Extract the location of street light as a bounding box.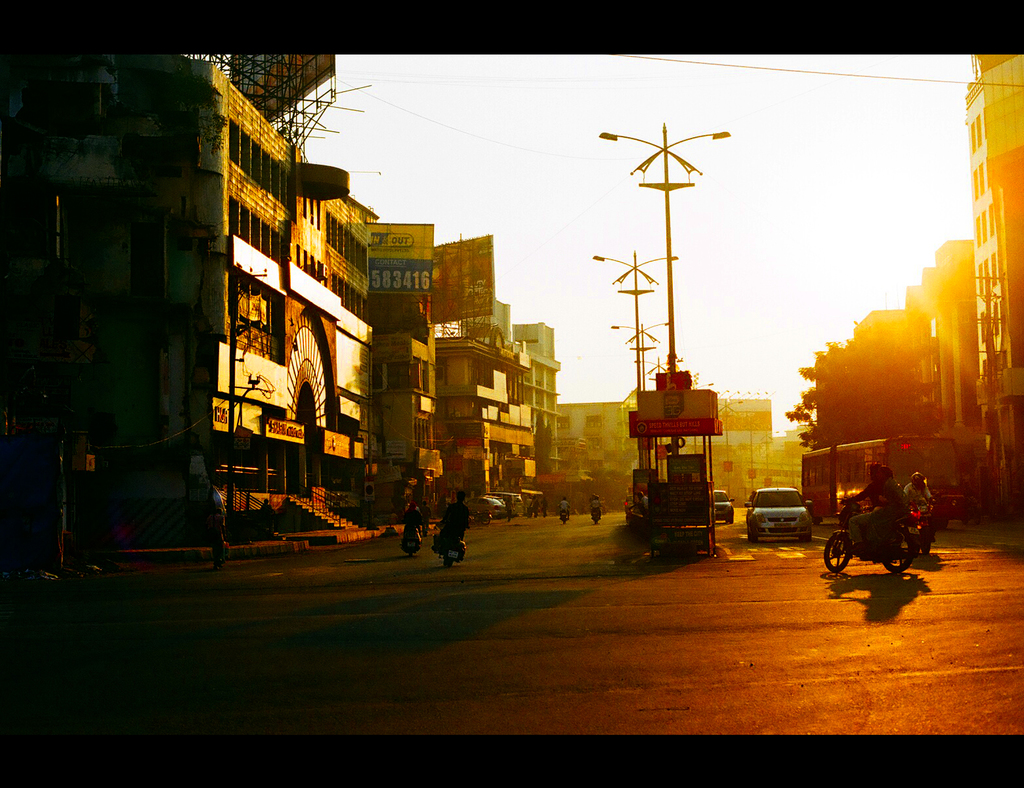
bbox=(607, 318, 669, 467).
